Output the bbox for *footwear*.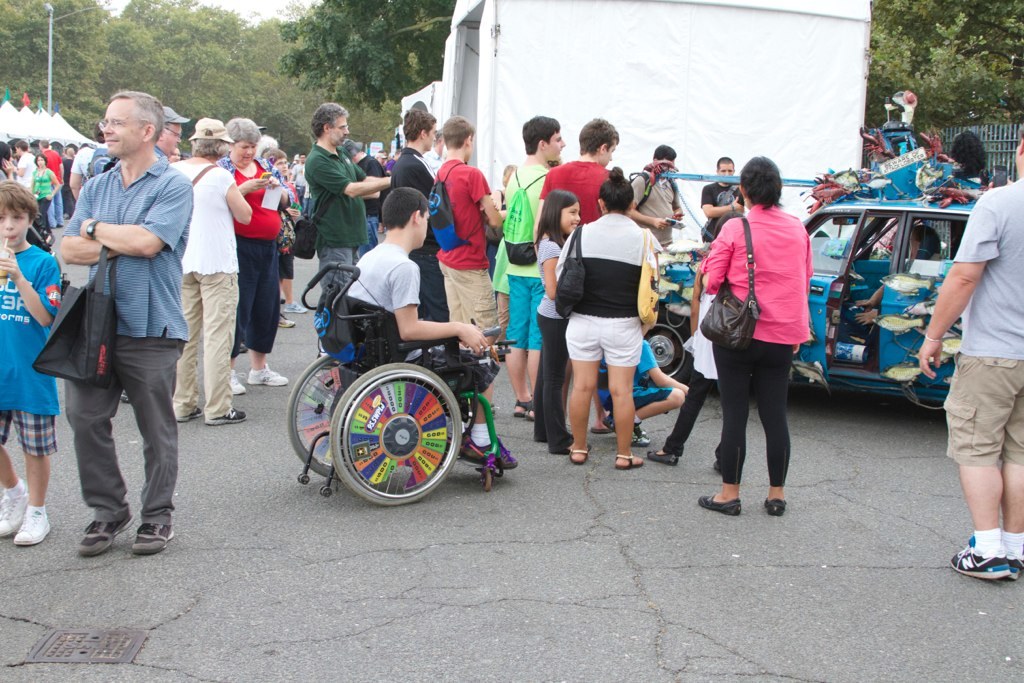
pyautogui.locateOnScreen(647, 447, 680, 466).
